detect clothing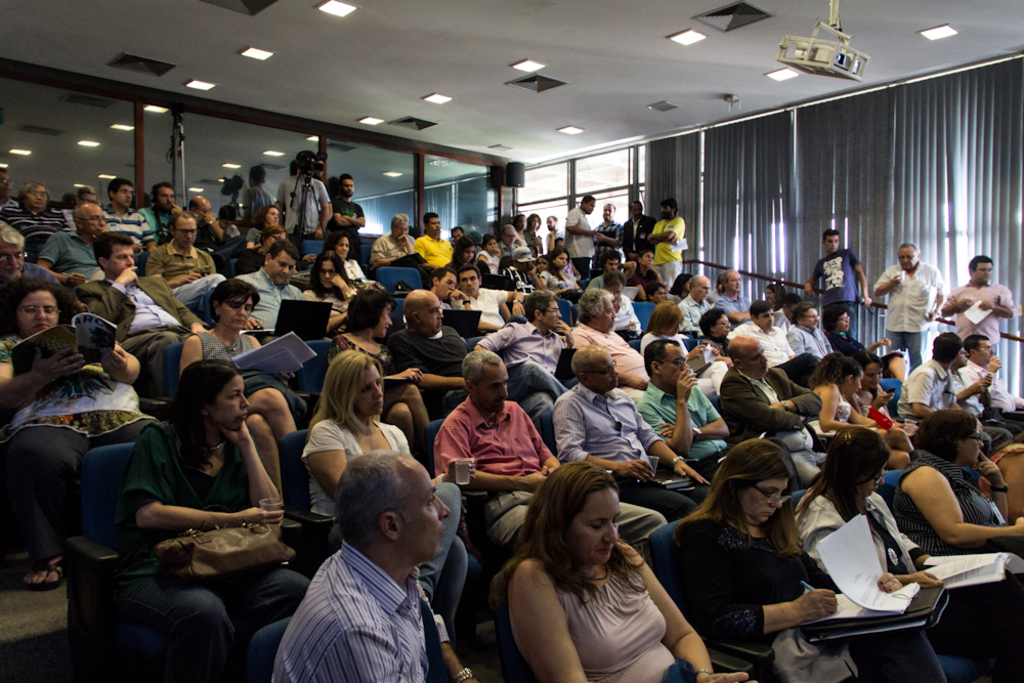
(565,199,587,268)
